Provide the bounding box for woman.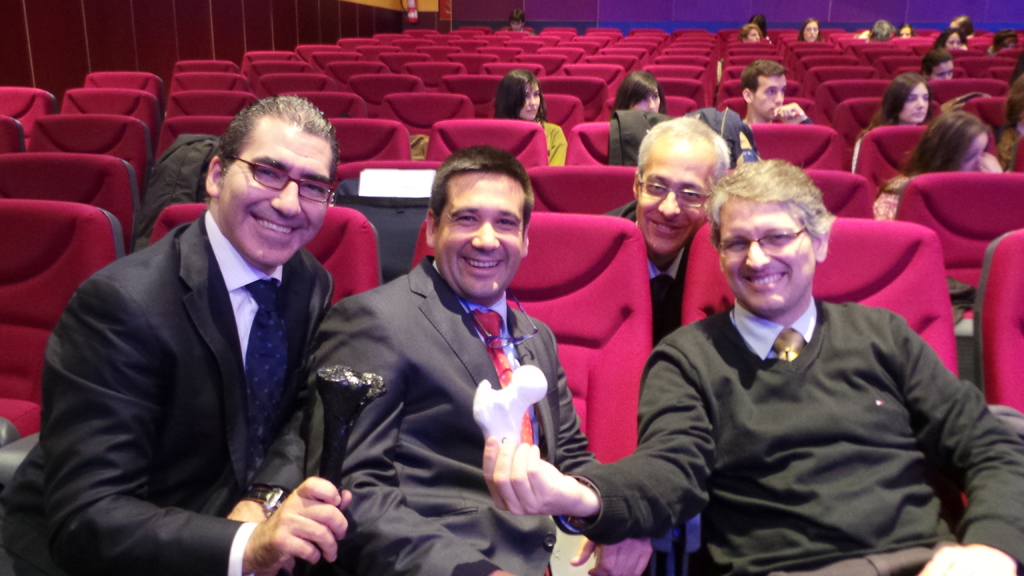
box=[864, 72, 938, 145].
